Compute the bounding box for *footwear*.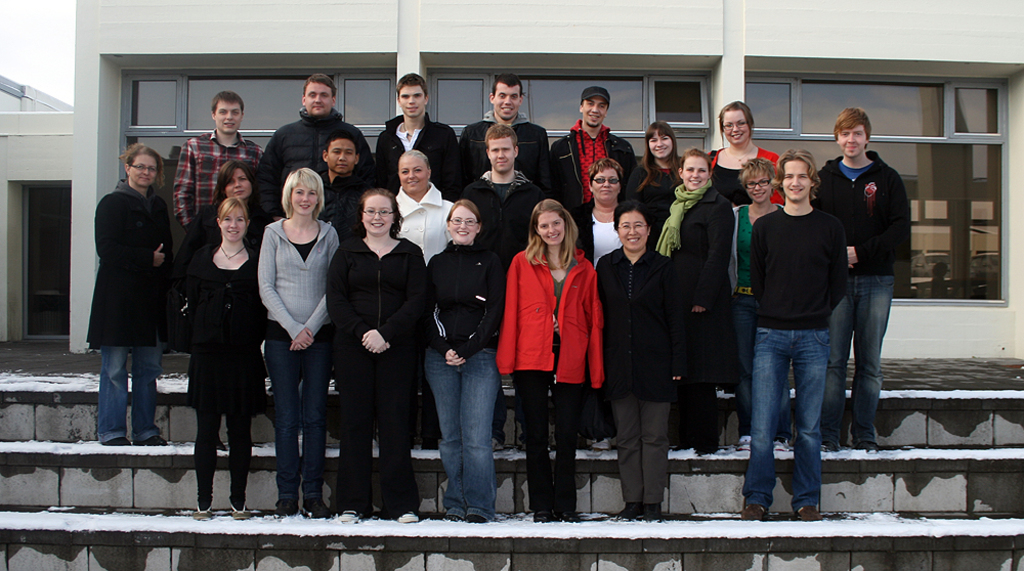
(x1=618, y1=501, x2=643, y2=518).
